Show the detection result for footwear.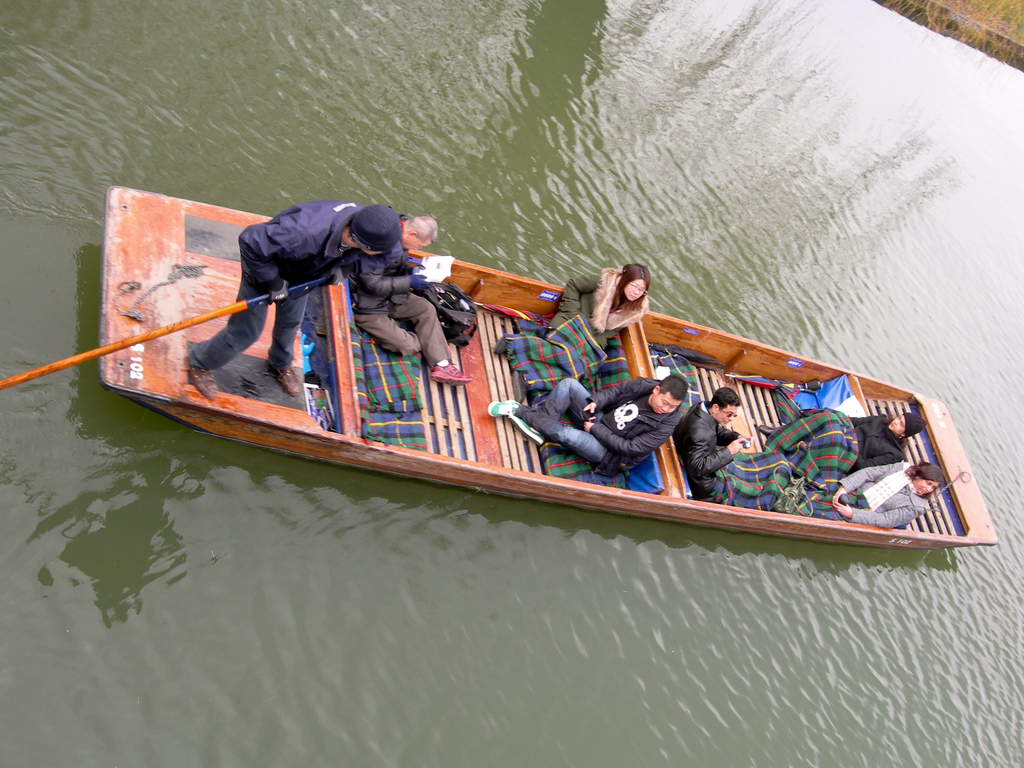
[445, 341, 452, 360].
